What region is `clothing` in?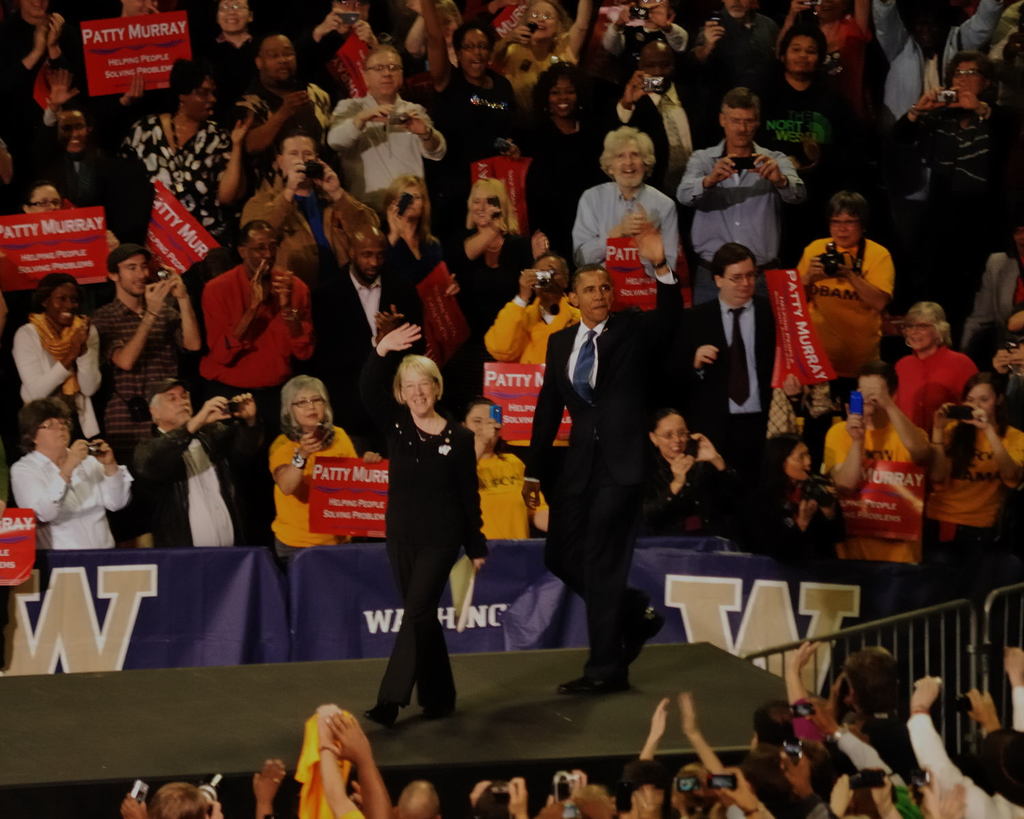
890 347 969 408.
